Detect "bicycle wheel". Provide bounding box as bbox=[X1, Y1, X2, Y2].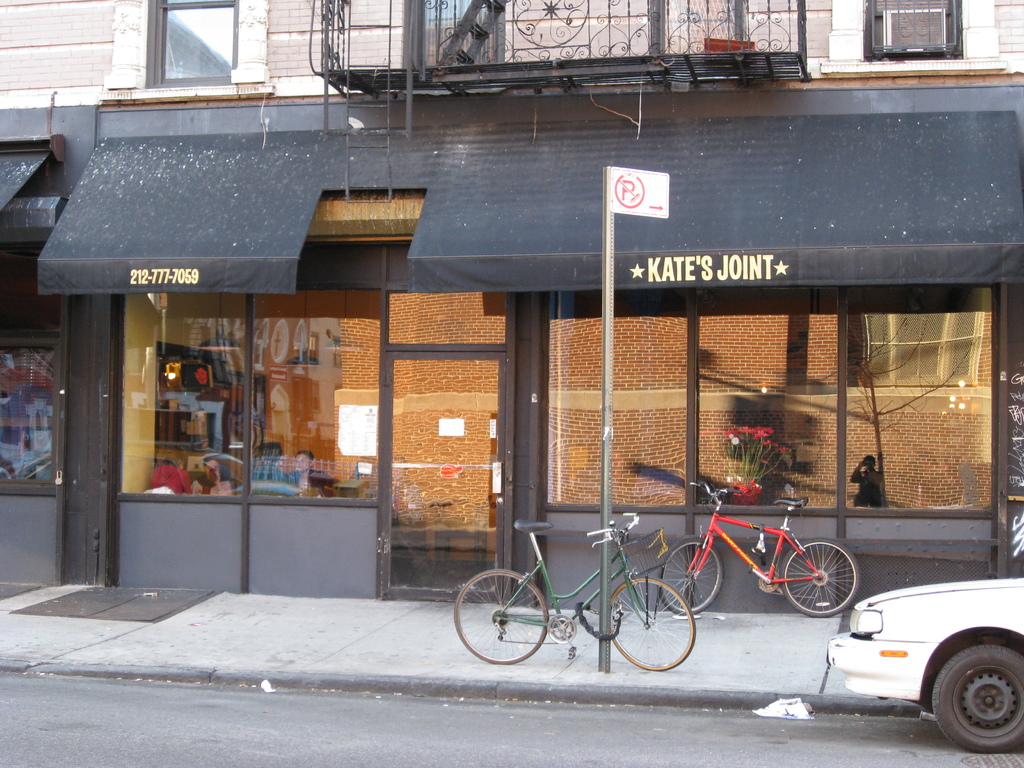
bbox=[780, 535, 859, 618].
